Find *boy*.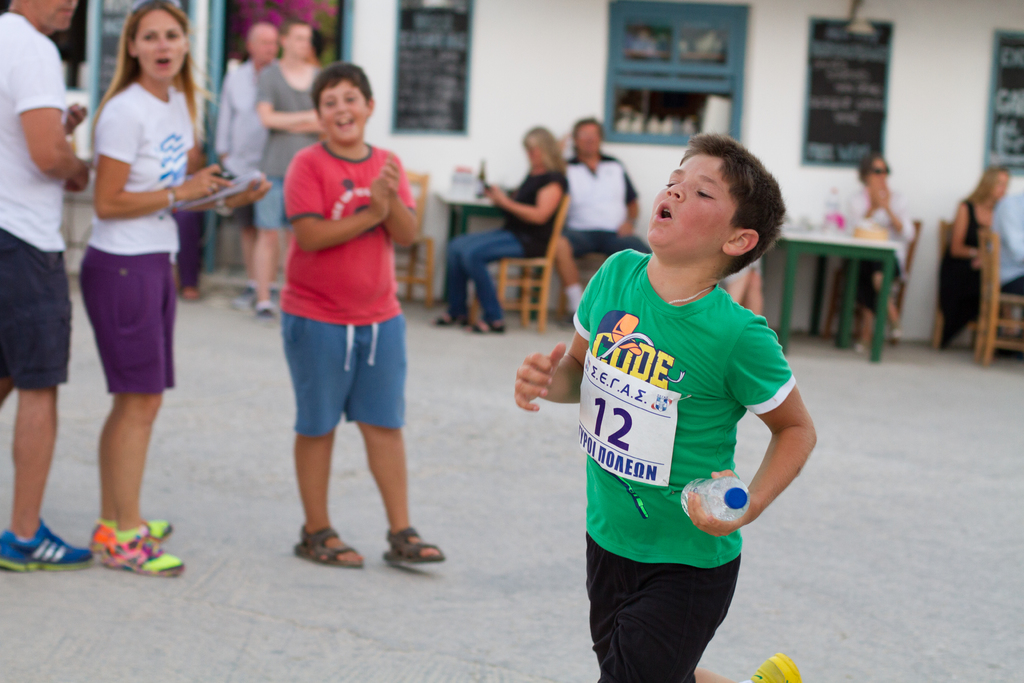
detection(280, 63, 444, 568).
